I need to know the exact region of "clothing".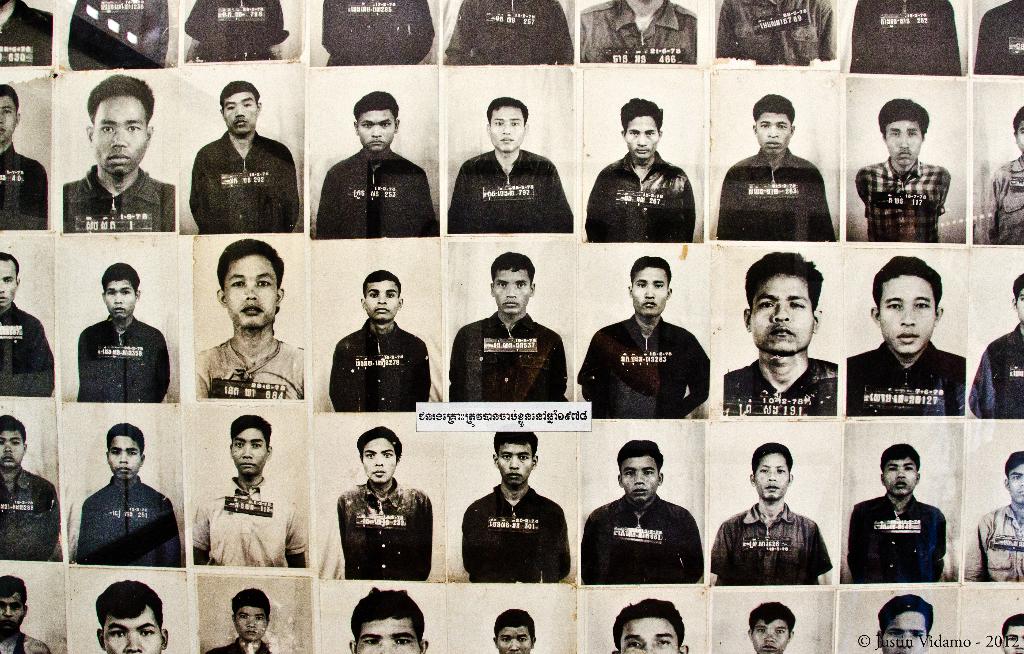
Region: 714:0:837:68.
